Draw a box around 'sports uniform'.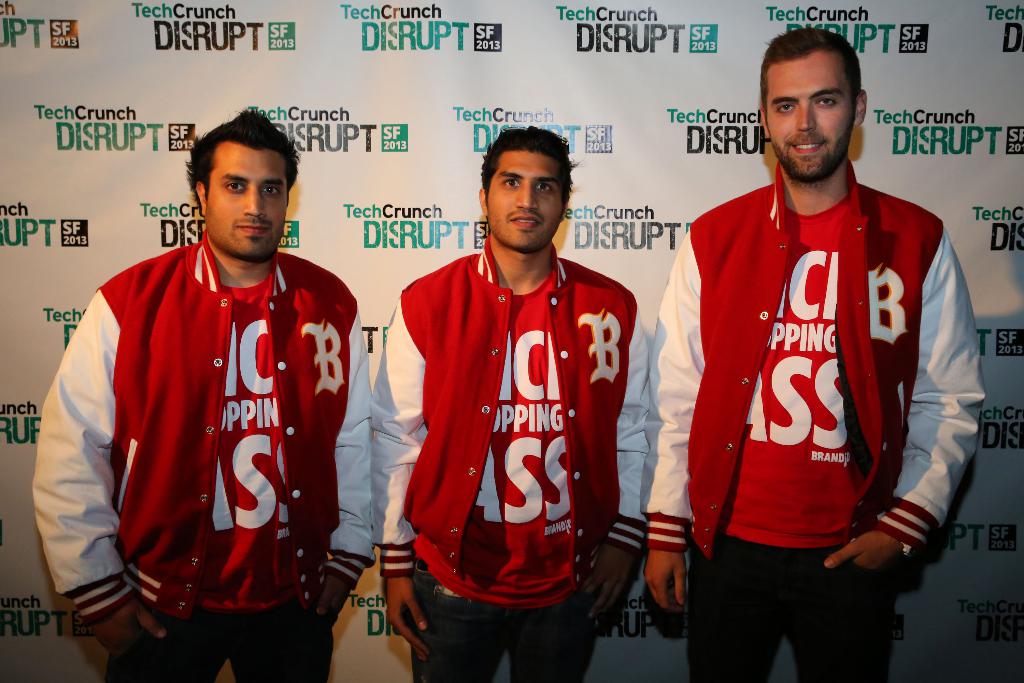
367 226 665 680.
